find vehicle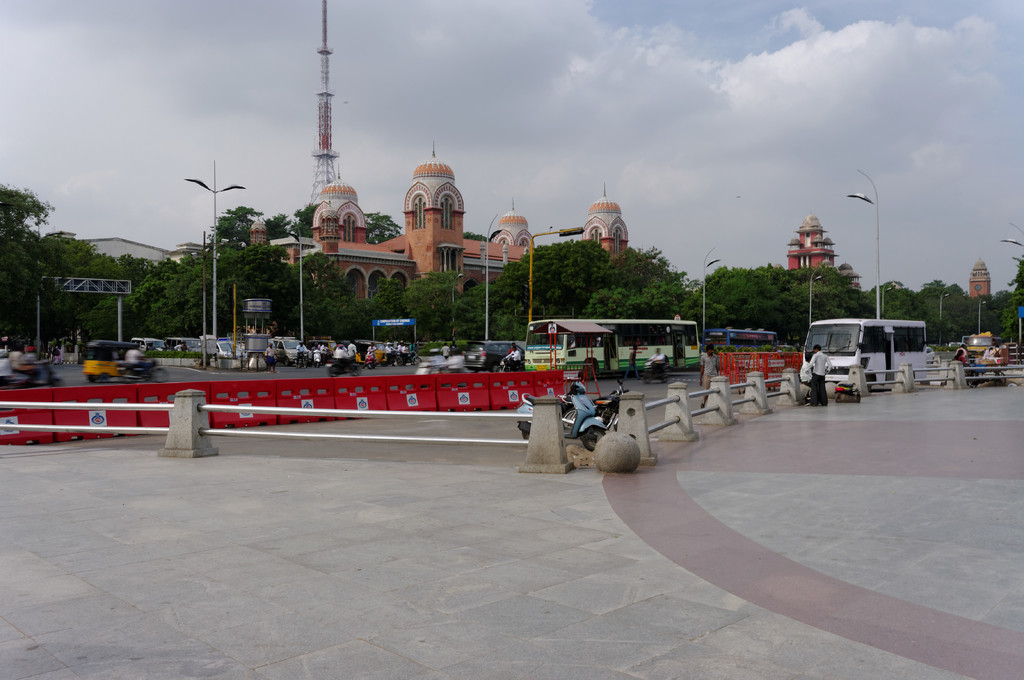
locate(591, 381, 630, 427)
